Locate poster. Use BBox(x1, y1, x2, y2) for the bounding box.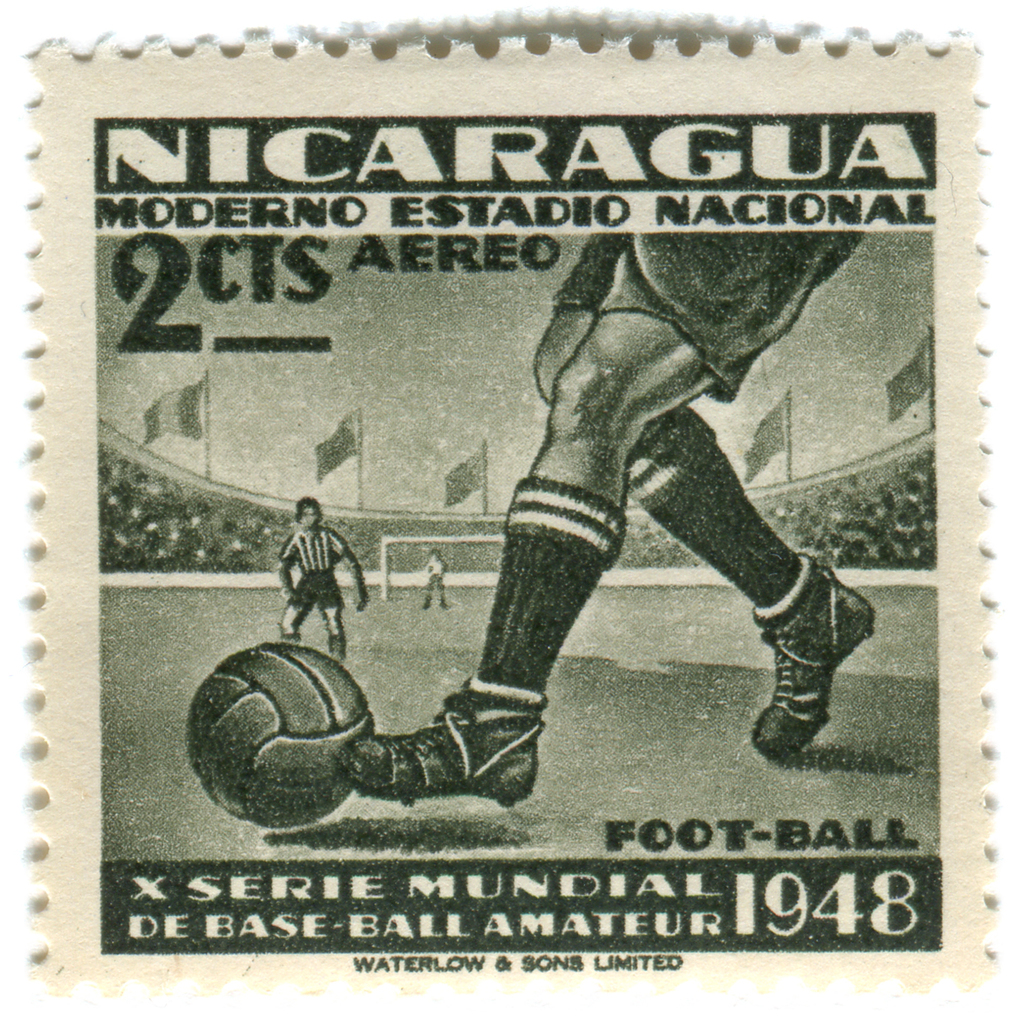
BBox(0, 0, 1023, 1023).
